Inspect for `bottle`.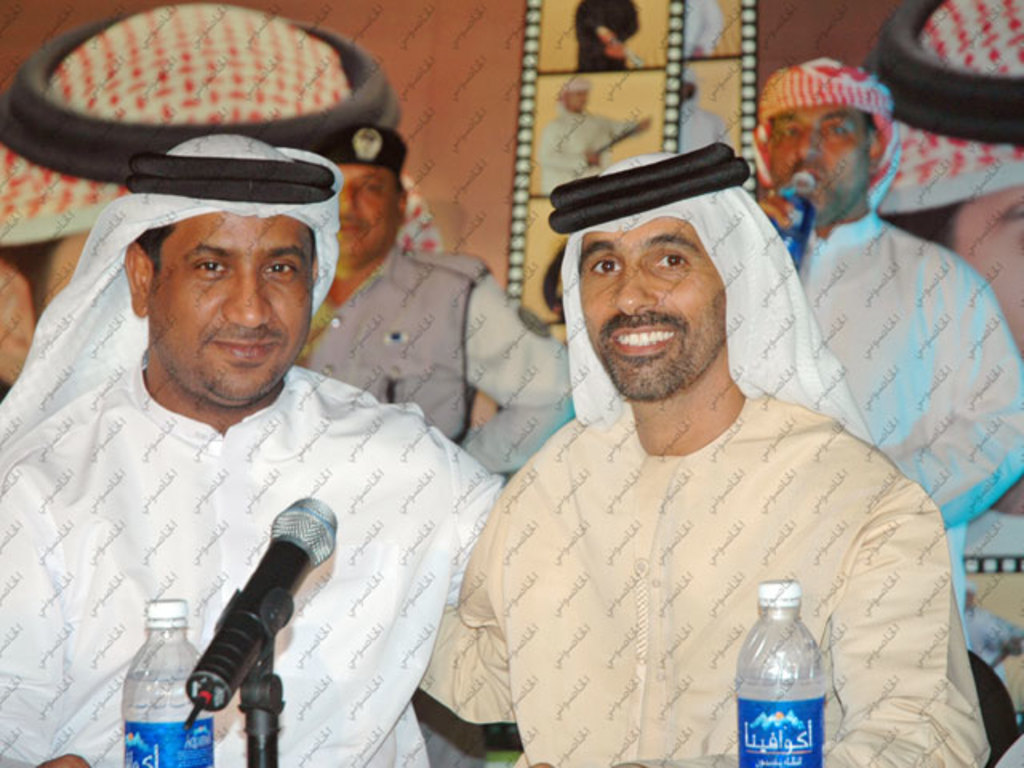
Inspection: bbox=[117, 598, 218, 766].
